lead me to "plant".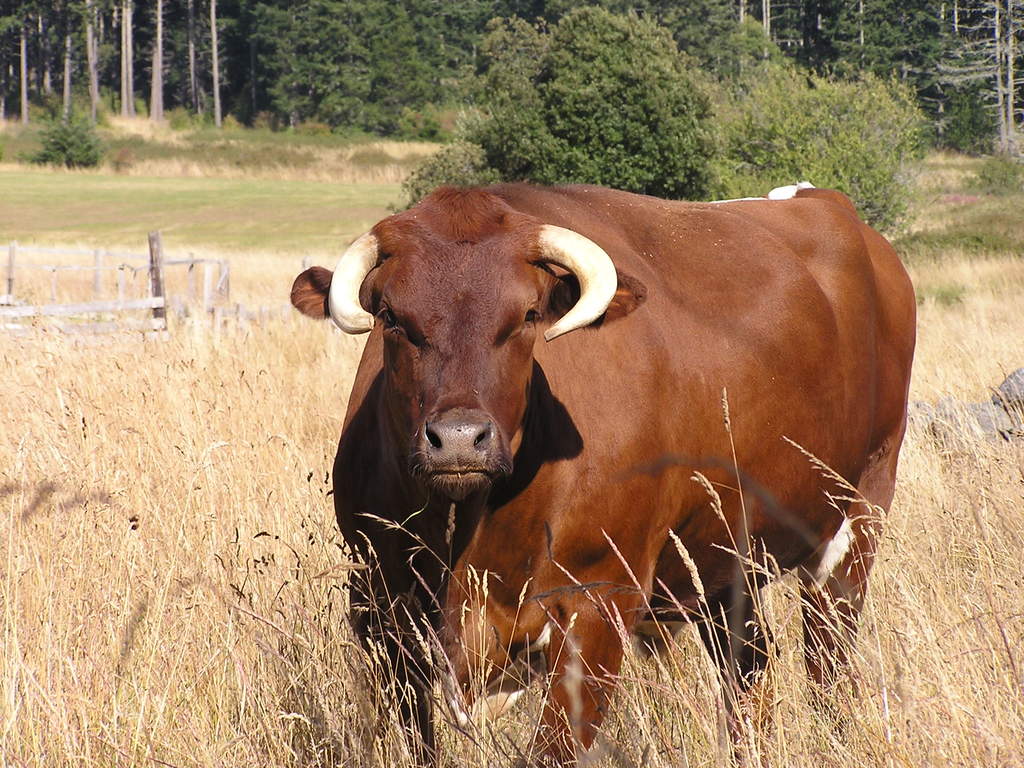
Lead to bbox=[17, 83, 122, 168].
